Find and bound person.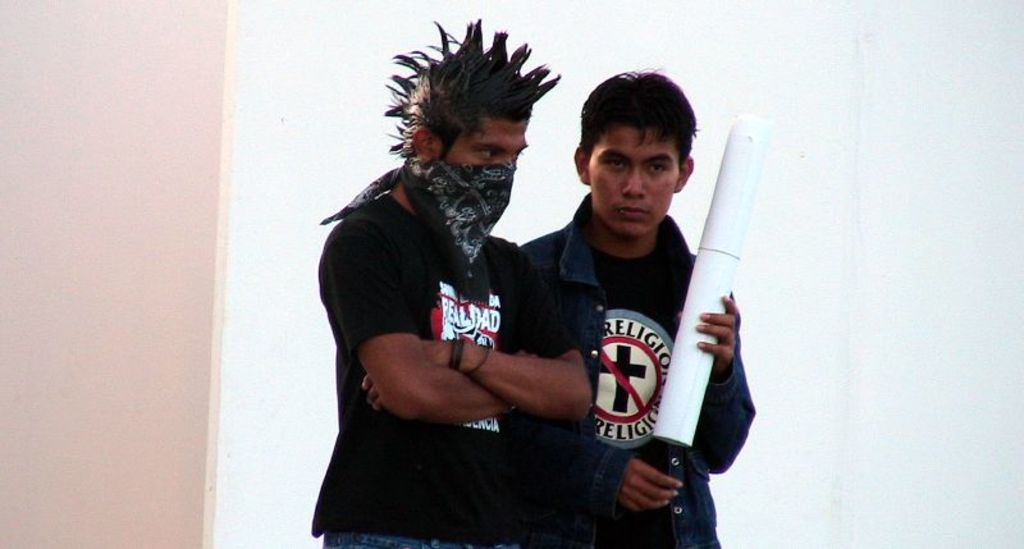
Bound: box(310, 65, 618, 548).
